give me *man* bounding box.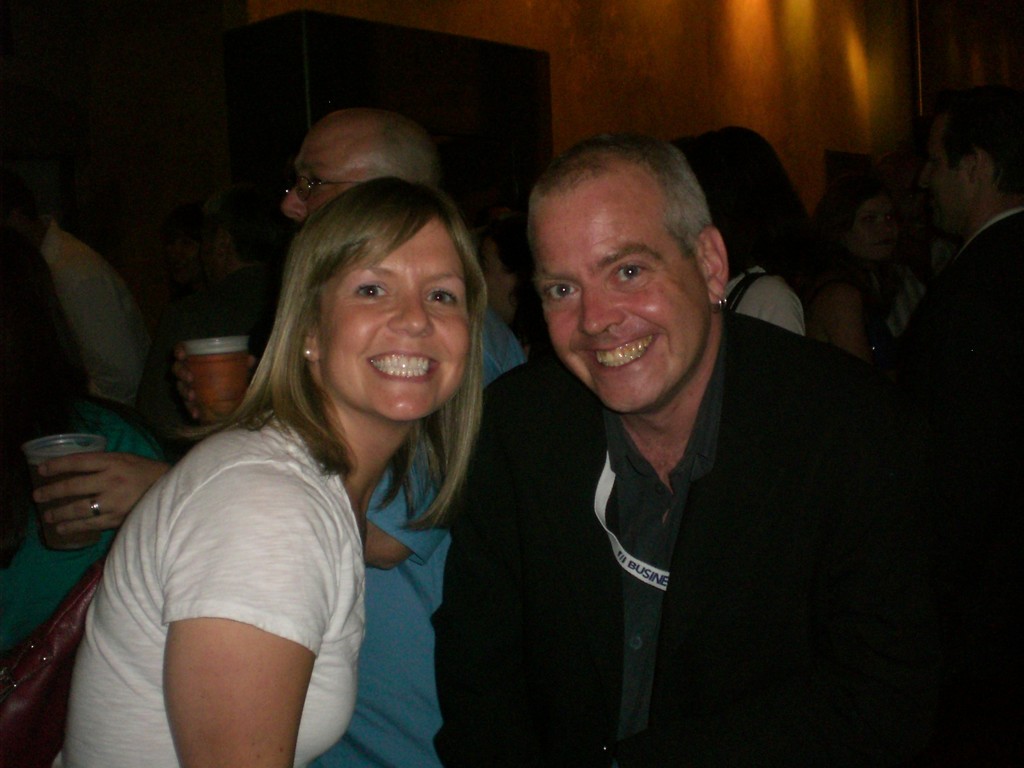
<box>438,133,1017,767</box>.
